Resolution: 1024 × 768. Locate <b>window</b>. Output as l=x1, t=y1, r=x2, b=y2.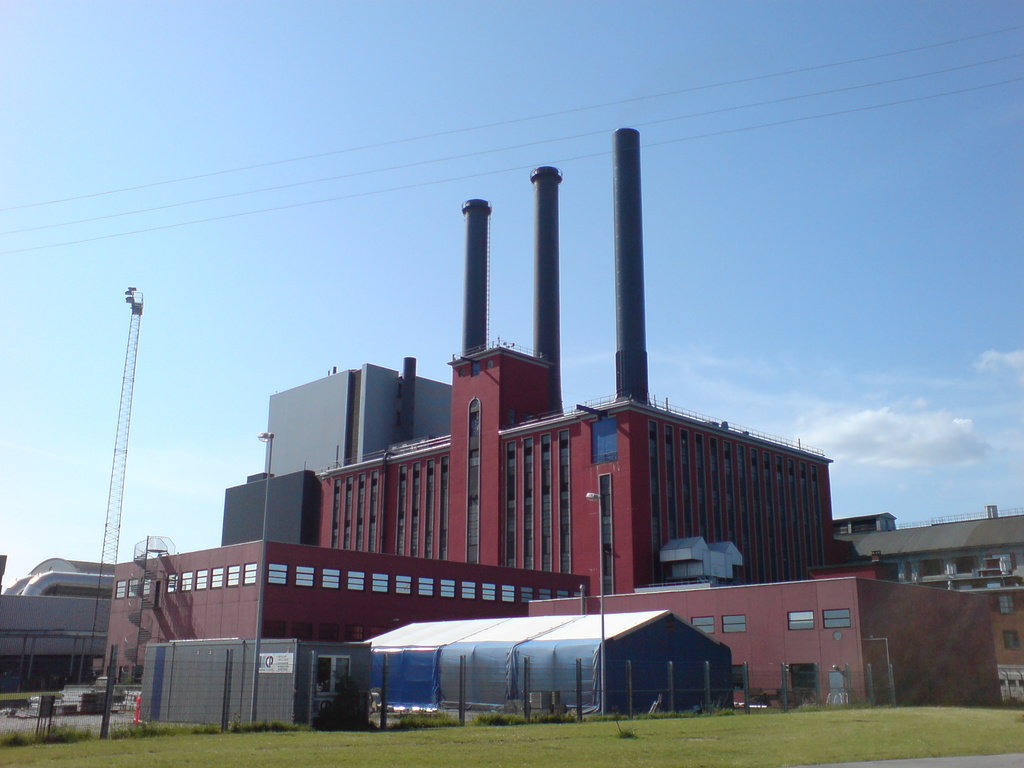
l=347, t=623, r=362, b=641.
